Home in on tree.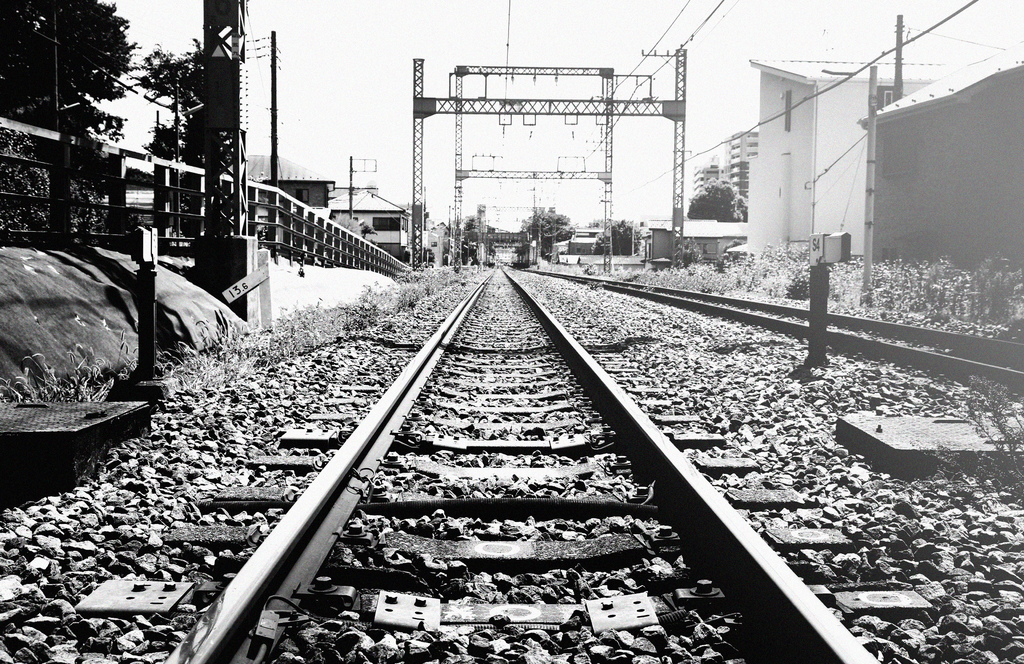
Homed in at box(519, 206, 570, 255).
